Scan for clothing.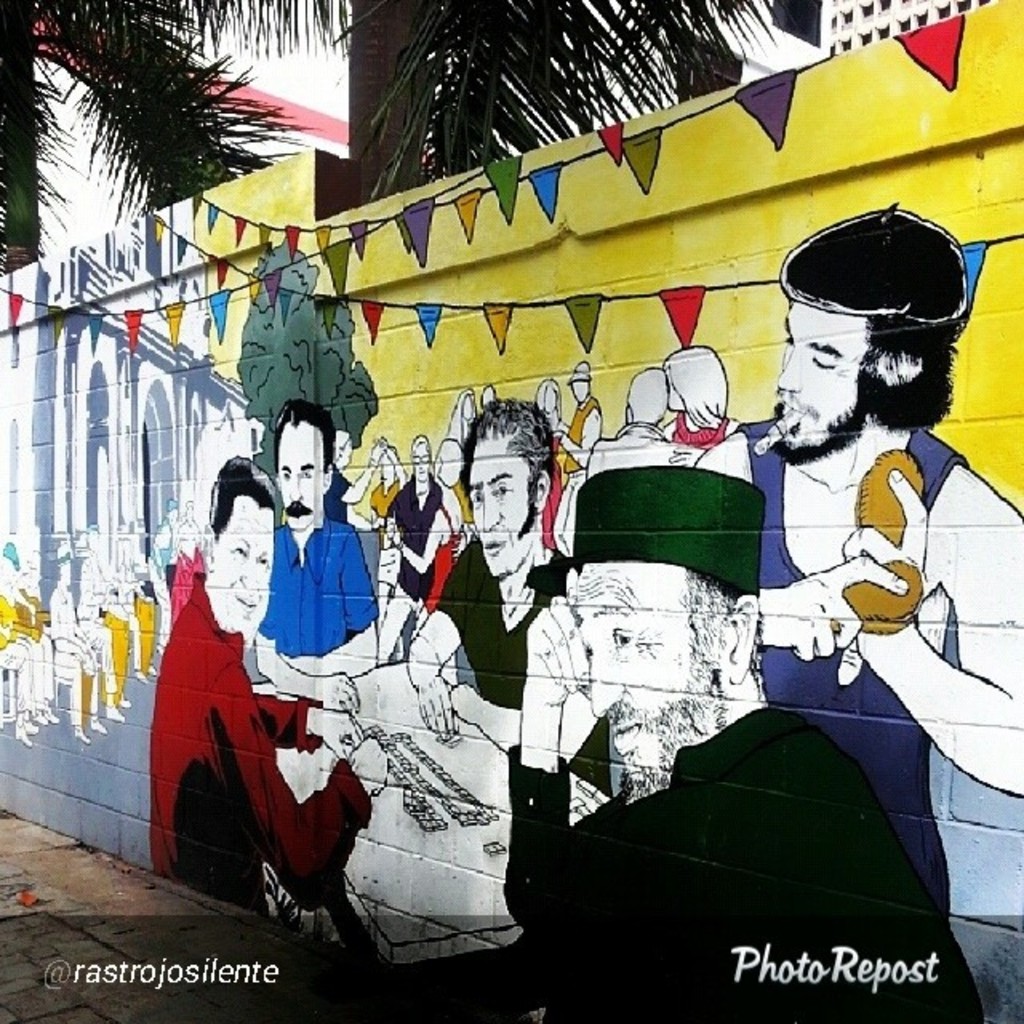
Scan result: 746/416/981/917.
